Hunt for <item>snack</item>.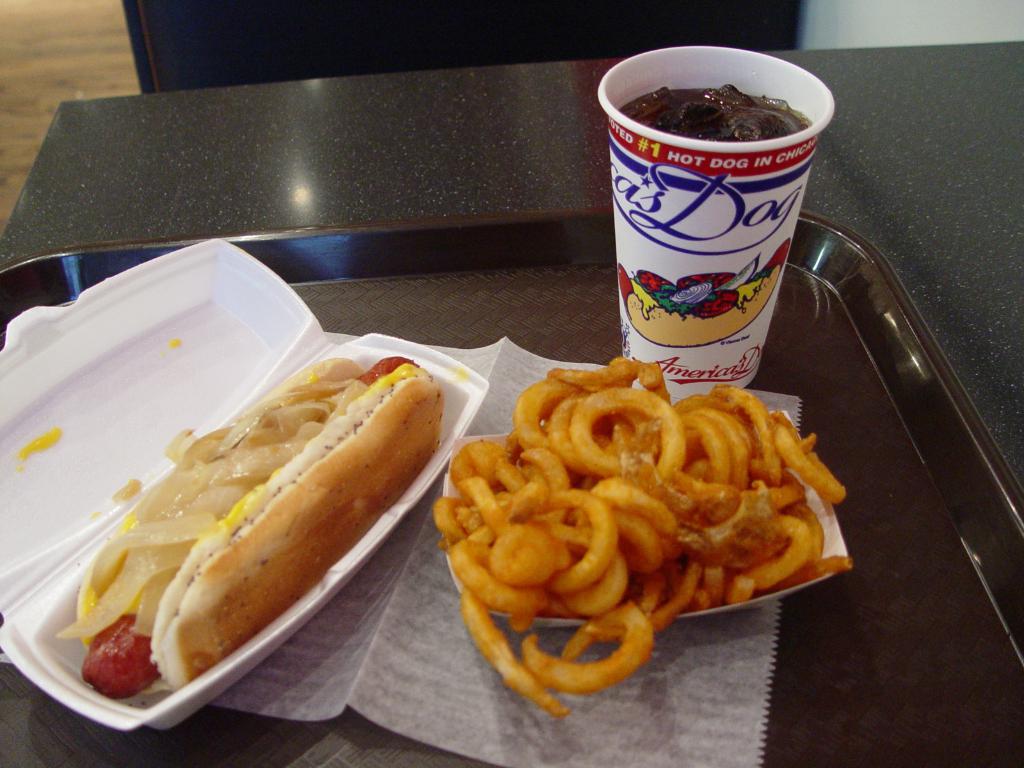
Hunted down at <bbox>54, 346, 448, 709</bbox>.
